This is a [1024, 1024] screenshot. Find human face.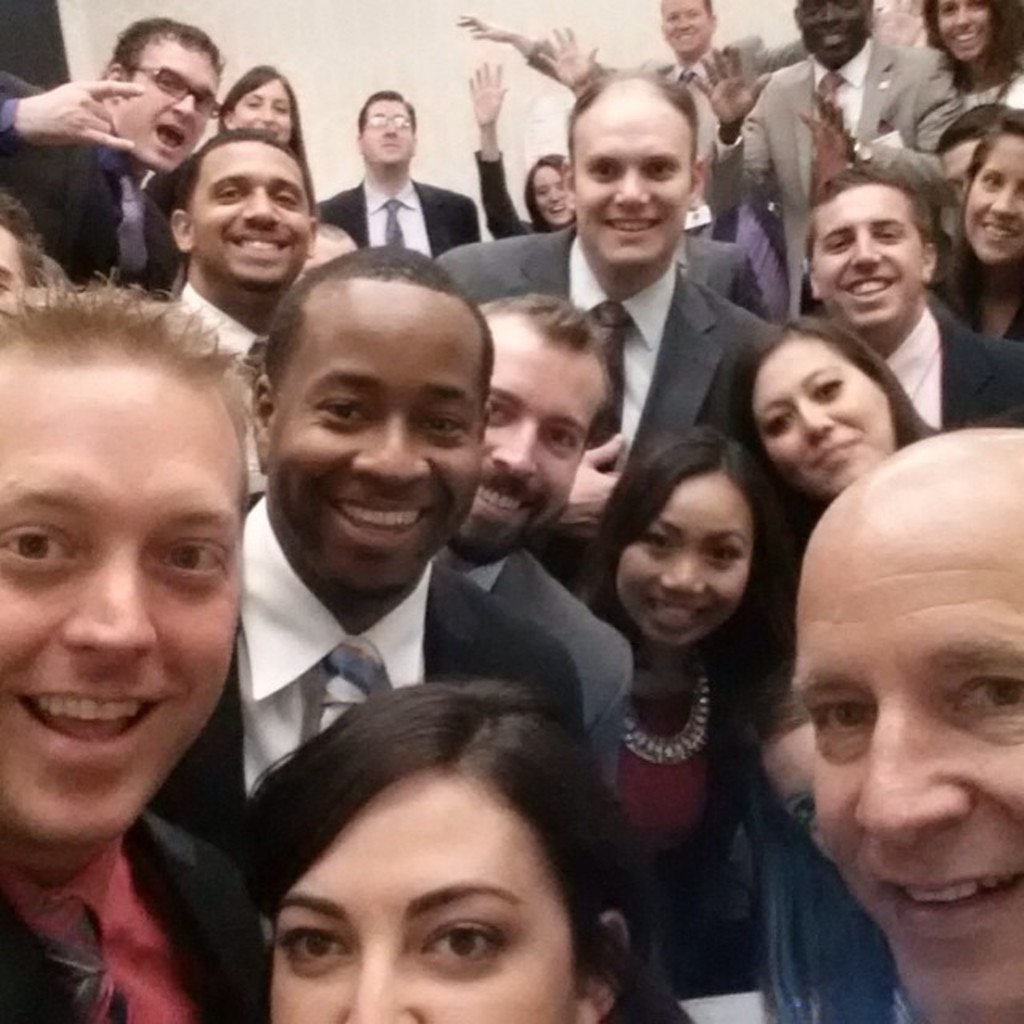
Bounding box: region(797, 0, 866, 62).
